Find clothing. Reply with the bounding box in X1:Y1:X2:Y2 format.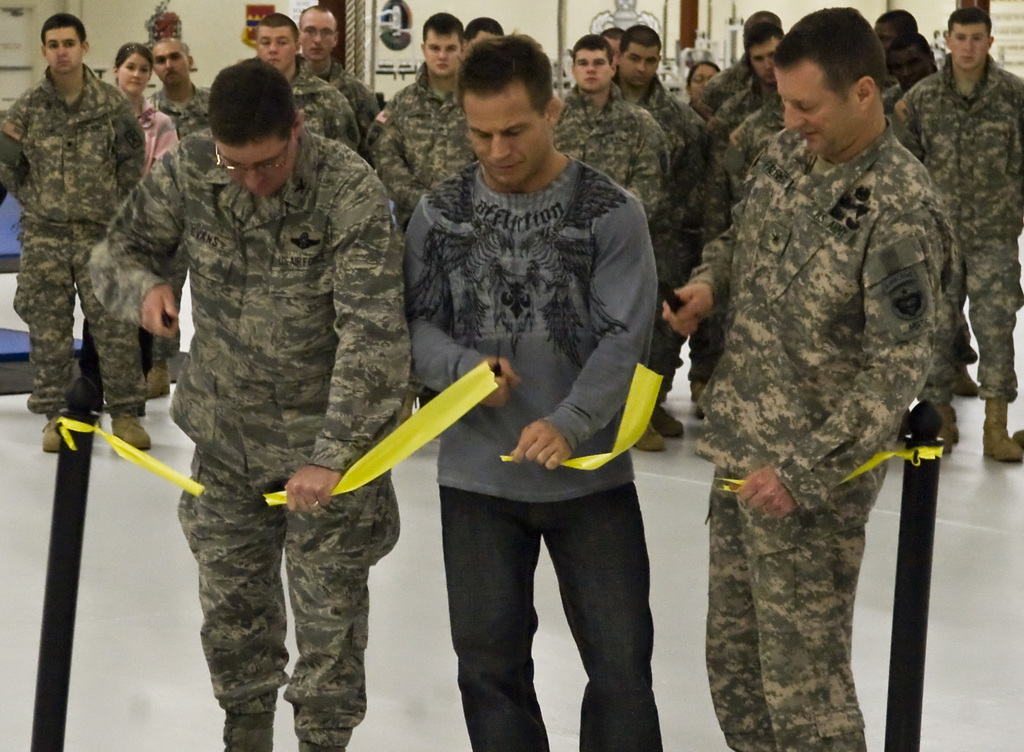
697:67:782:432.
